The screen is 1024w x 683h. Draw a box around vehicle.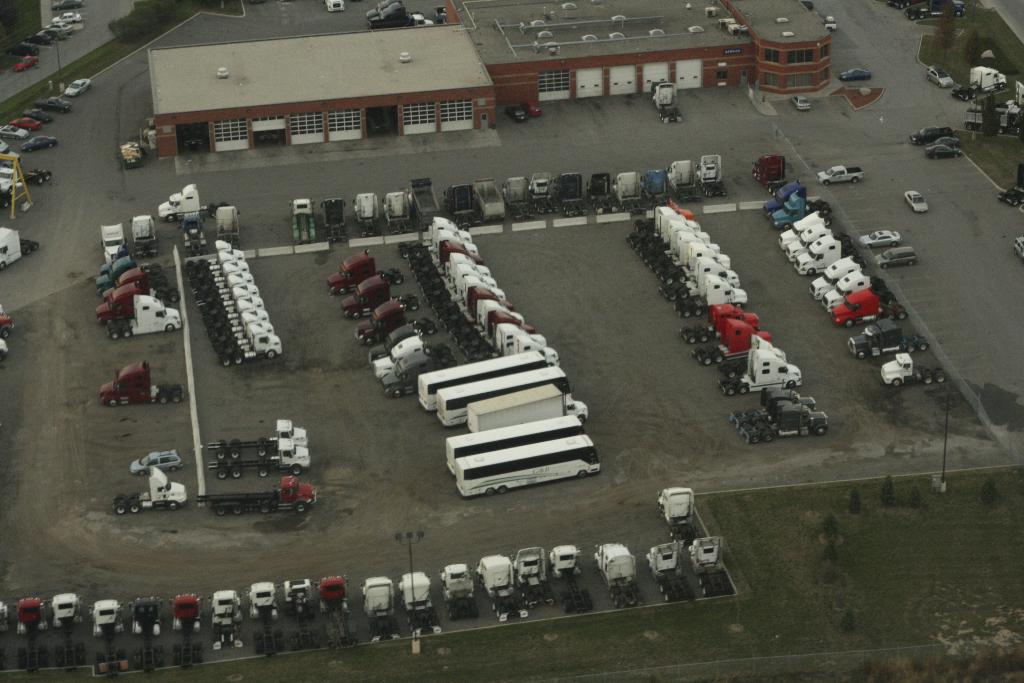
(x1=0, y1=223, x2=42, y2=273).
